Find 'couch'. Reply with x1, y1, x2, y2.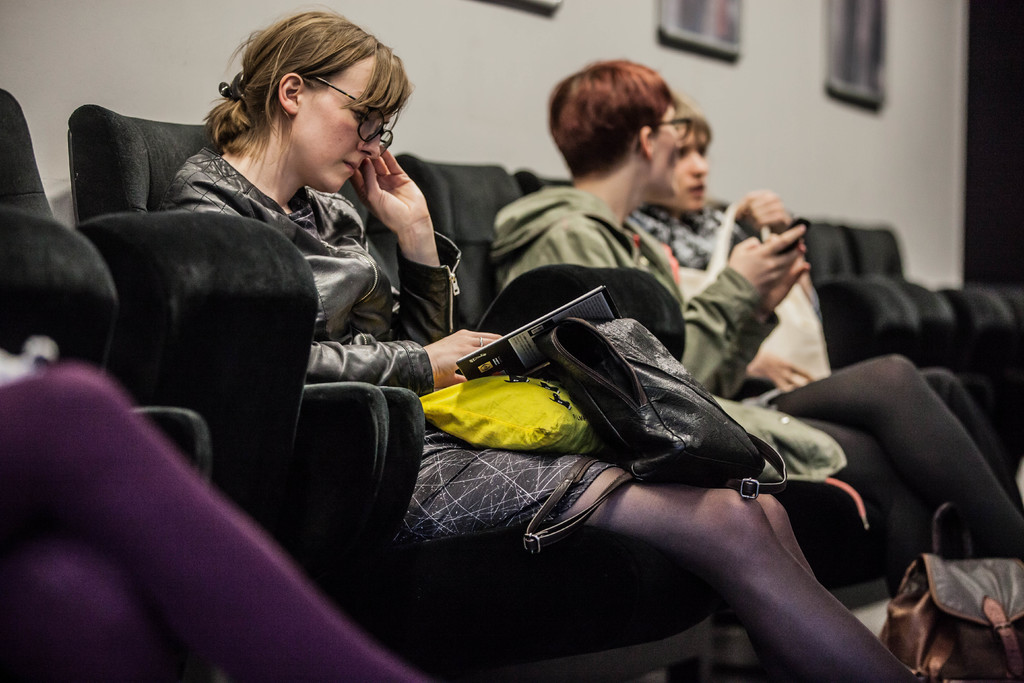
4, 166, 1016, 665.
